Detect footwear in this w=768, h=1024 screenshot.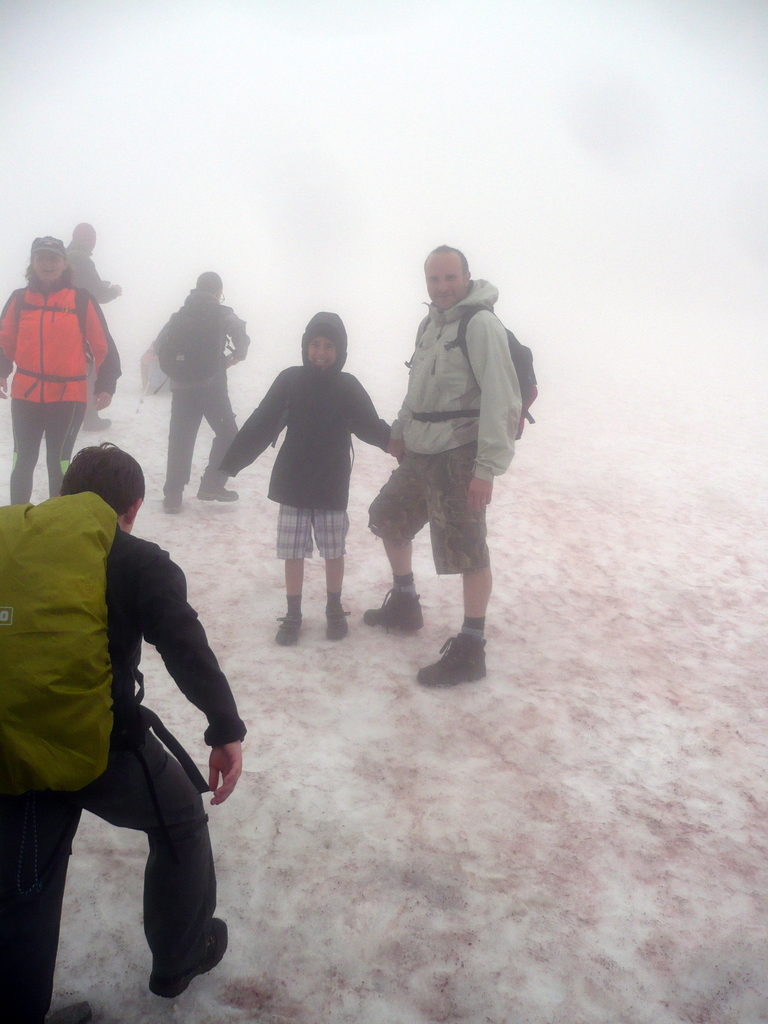
Detection: crop(195, 481, 237, 500).
